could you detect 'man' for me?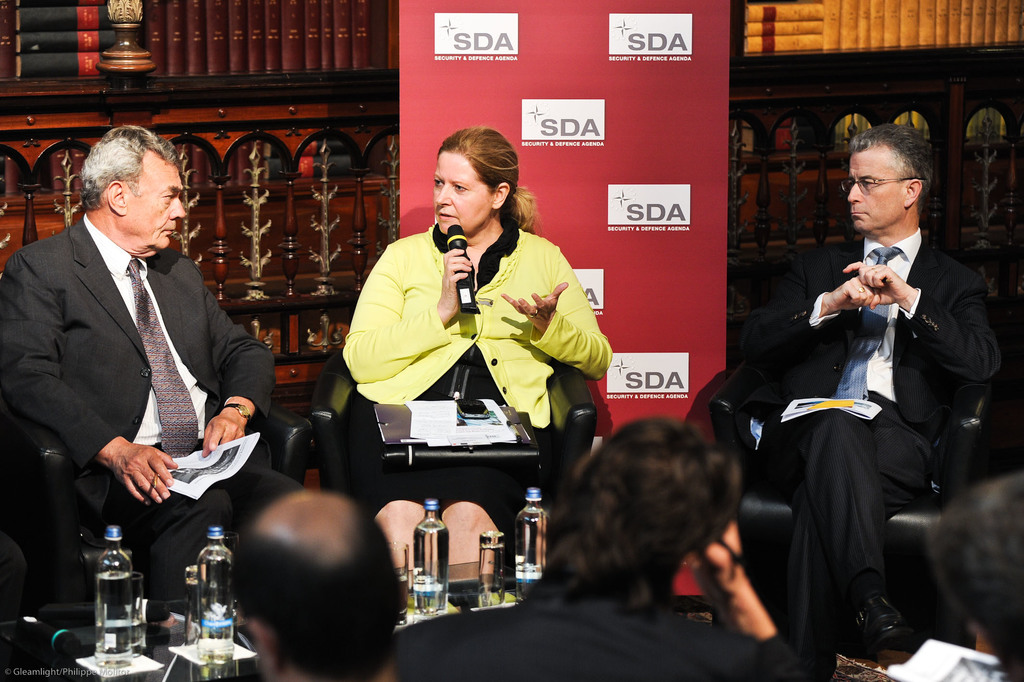
Detection result: (13,116,265,647).
